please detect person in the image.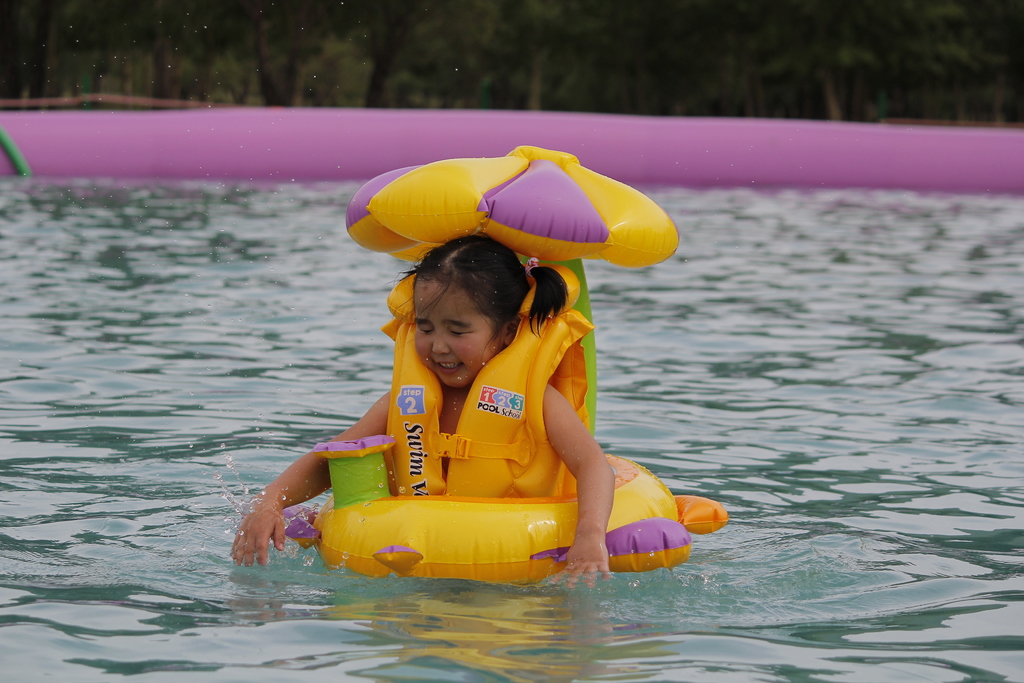
x1=229, y1=234, x2=612, y2=595.
